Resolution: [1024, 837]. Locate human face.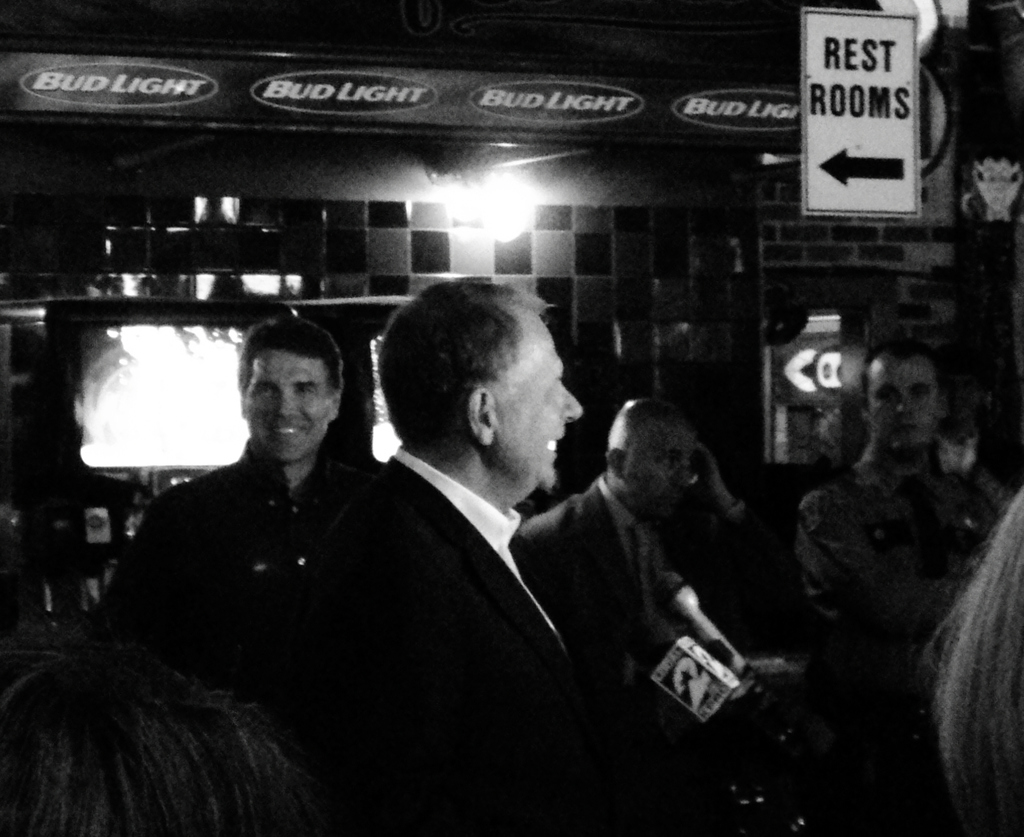
<box>868,364,935,450</box>.
